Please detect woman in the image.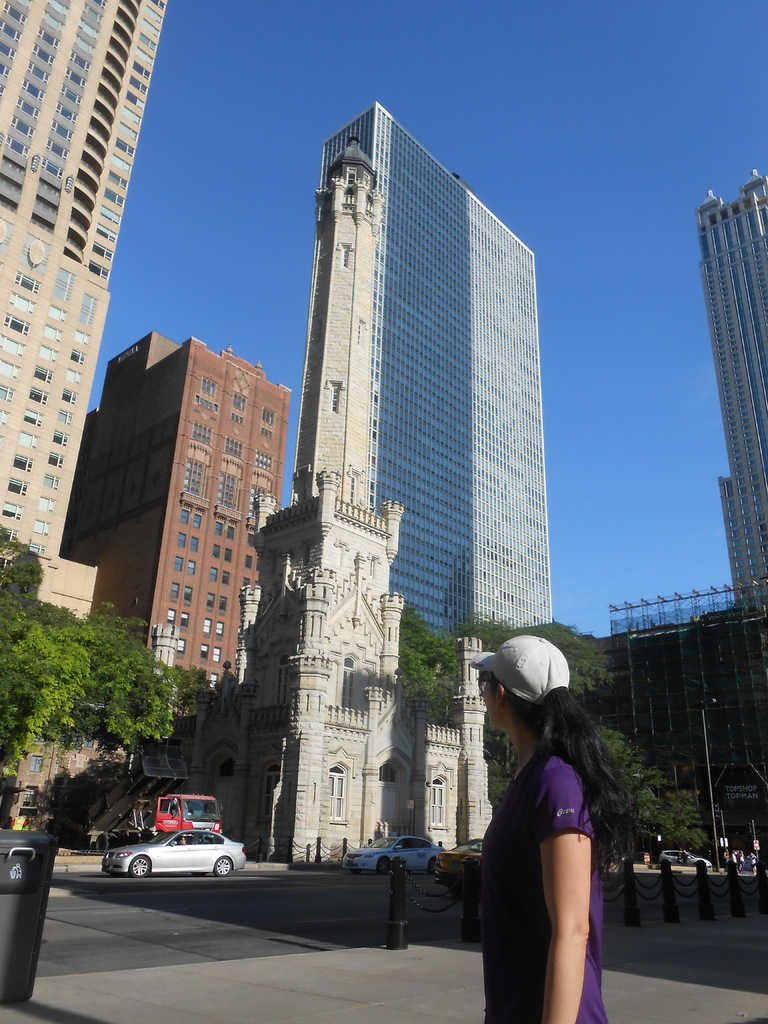
l=460, t=641, r=637, b=1017.
